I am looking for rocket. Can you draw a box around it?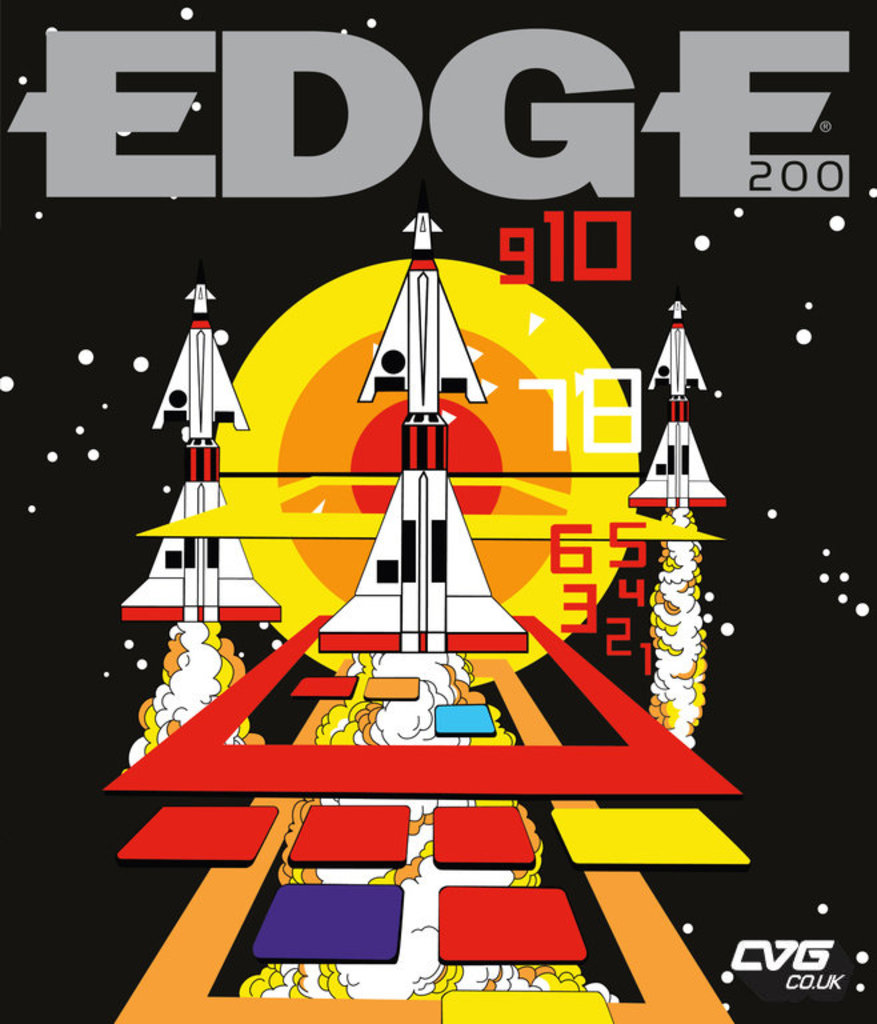
Sure, the bounding box is (x1=626, y1=309, x2=718, y2=508).
